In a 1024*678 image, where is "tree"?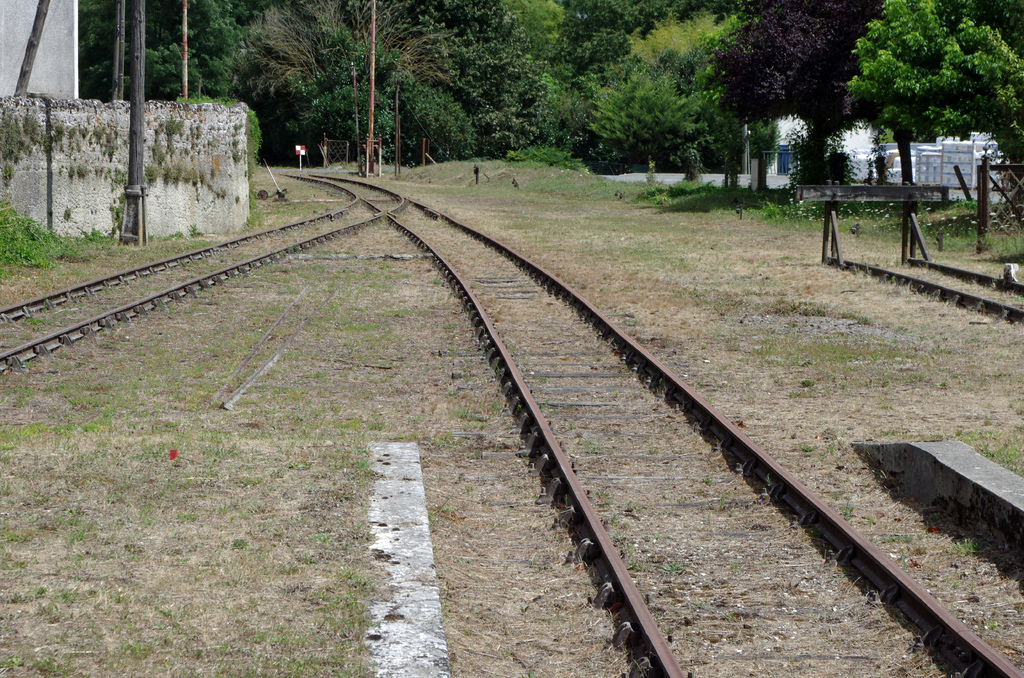
<bbox>492, 0, 559, 83</bbox>.
